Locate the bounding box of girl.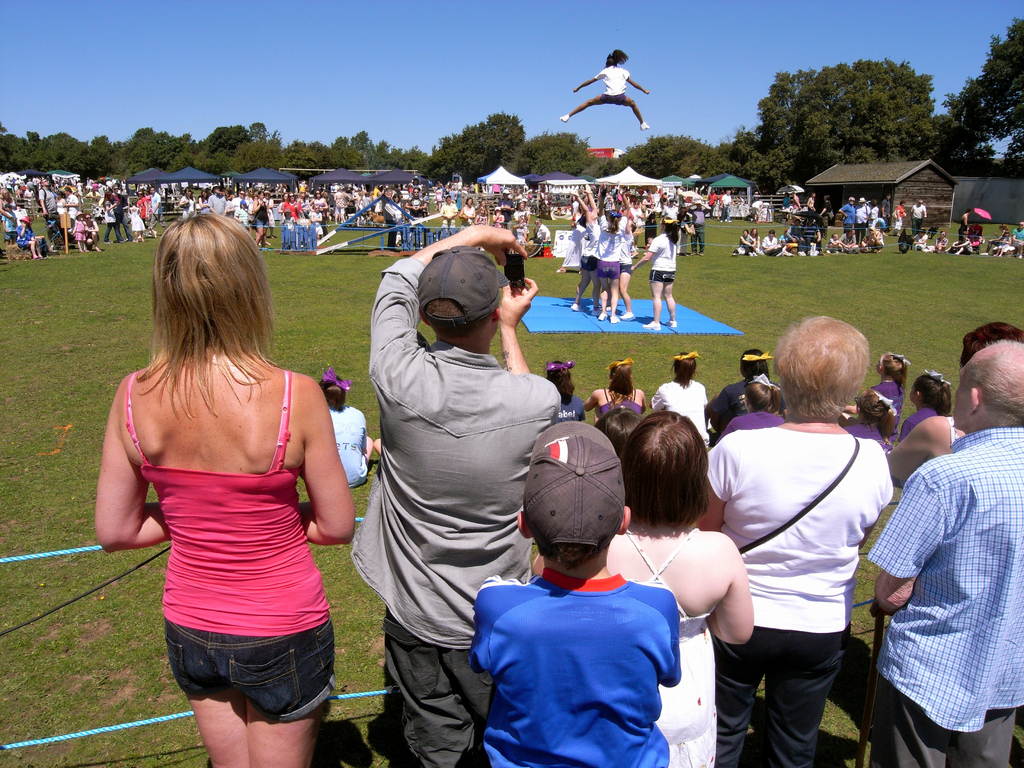
Bounding box: bbox=[865, 351, 911, 428].
